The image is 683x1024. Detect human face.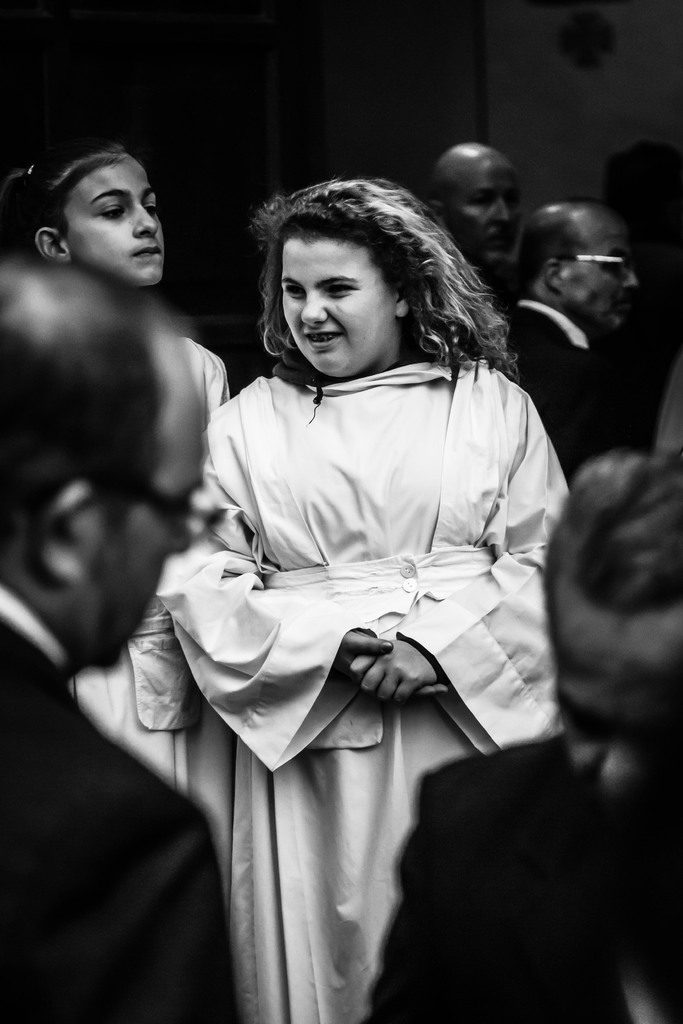
Detection: box=[550, 204, 633, 332].
